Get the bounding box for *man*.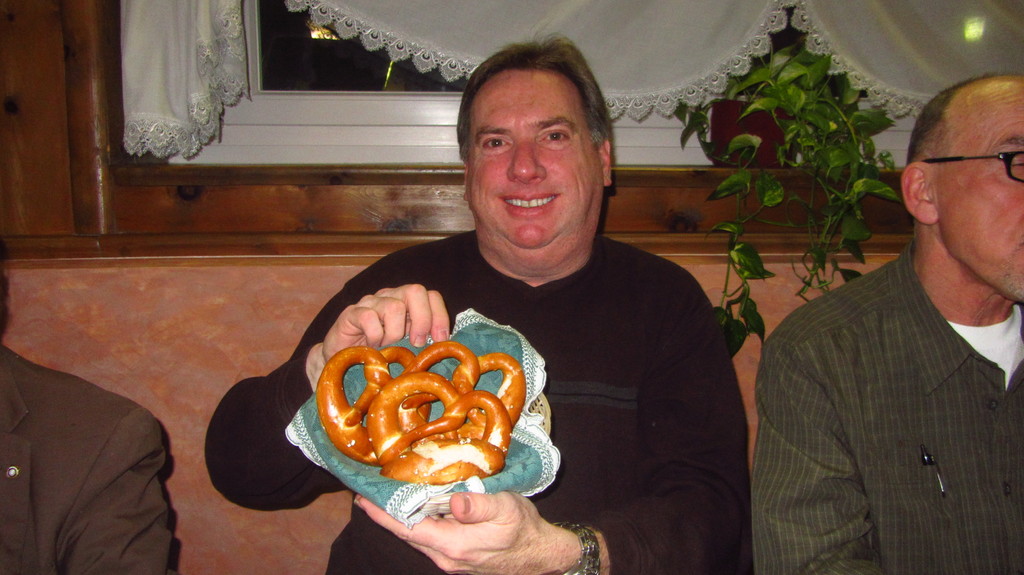
[747, 84, 1023, 558].
